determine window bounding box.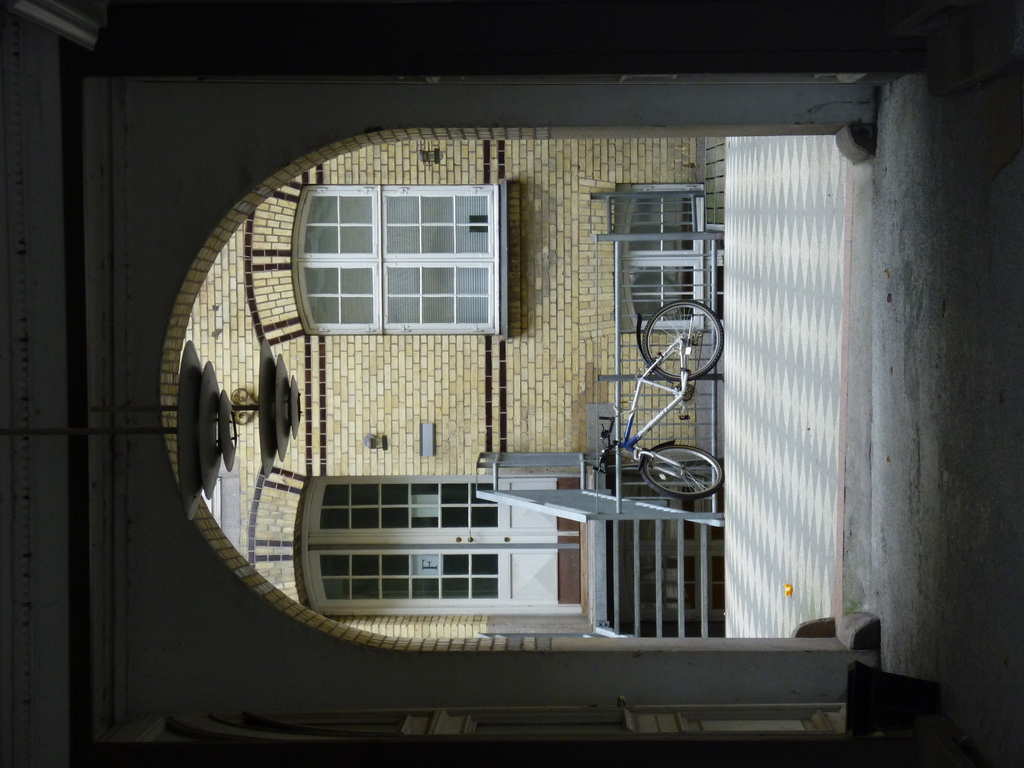
Determined: box(273, 161, 522, 344).
